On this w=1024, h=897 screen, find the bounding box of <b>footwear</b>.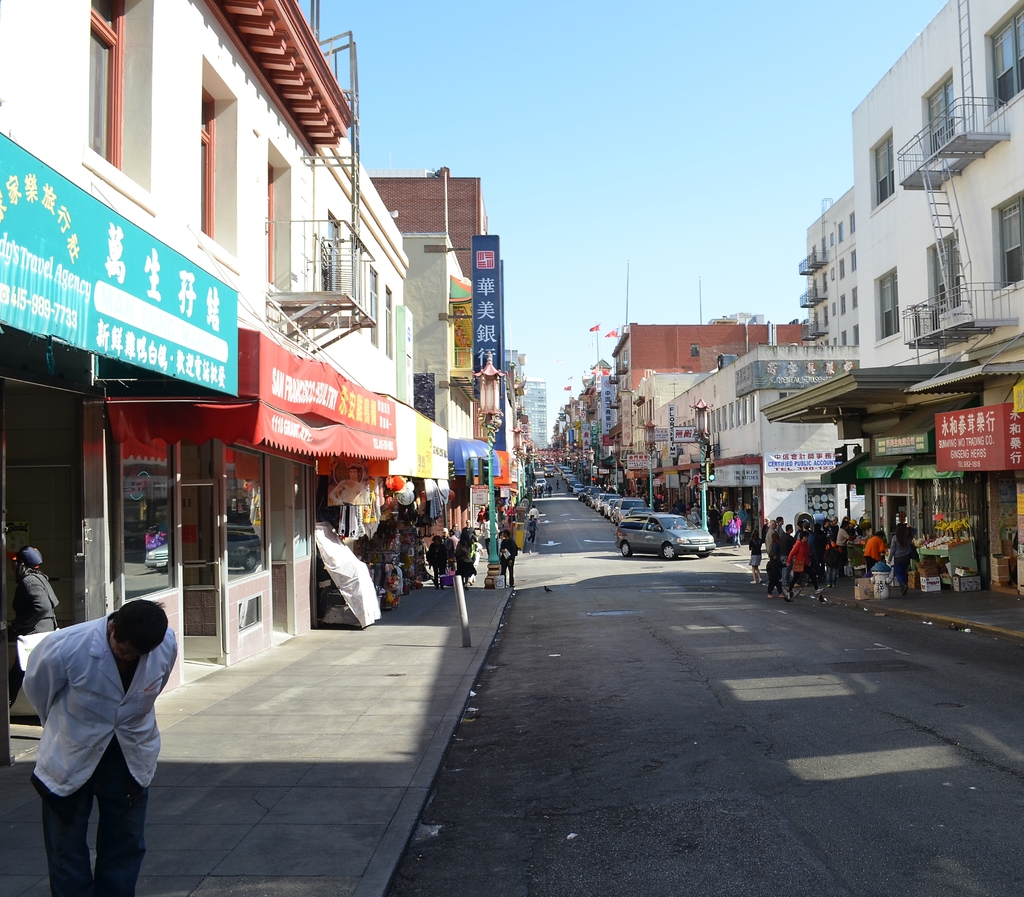
Bounding box: (764,592,770,601).
